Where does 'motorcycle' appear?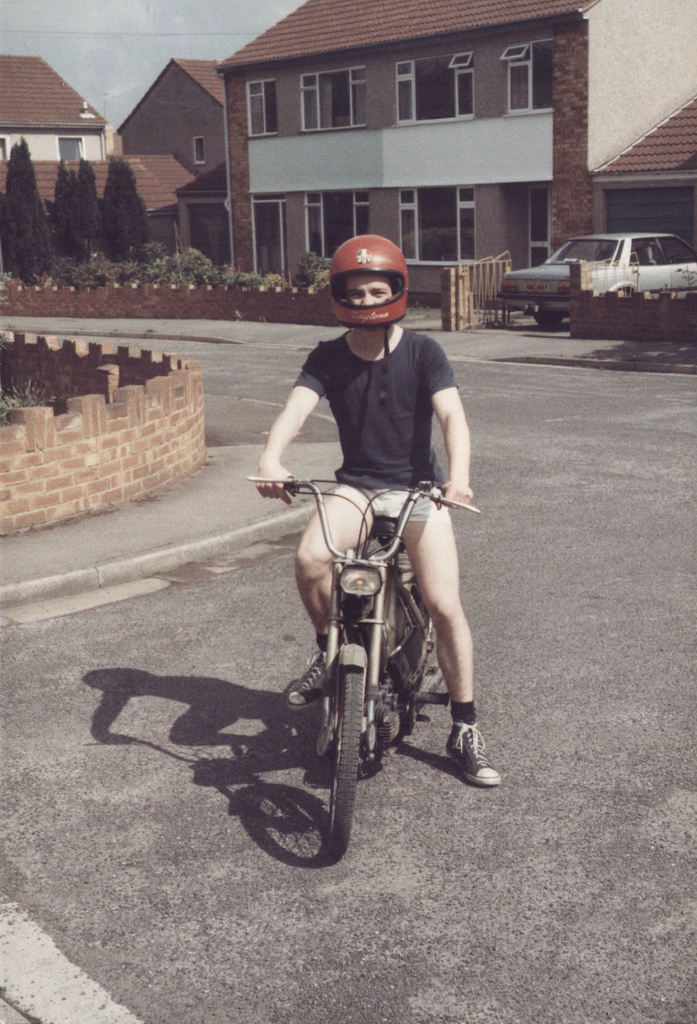
Appears at bbox=(243, 477, 479, 857).
